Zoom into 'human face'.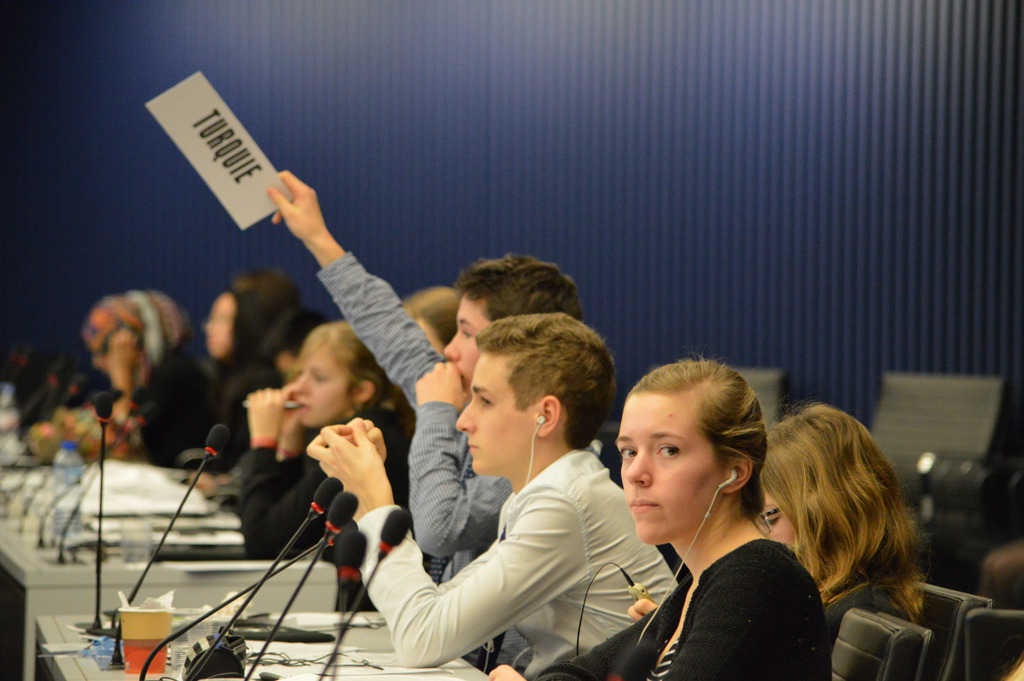
Zoom target: 761 496 796 545.
